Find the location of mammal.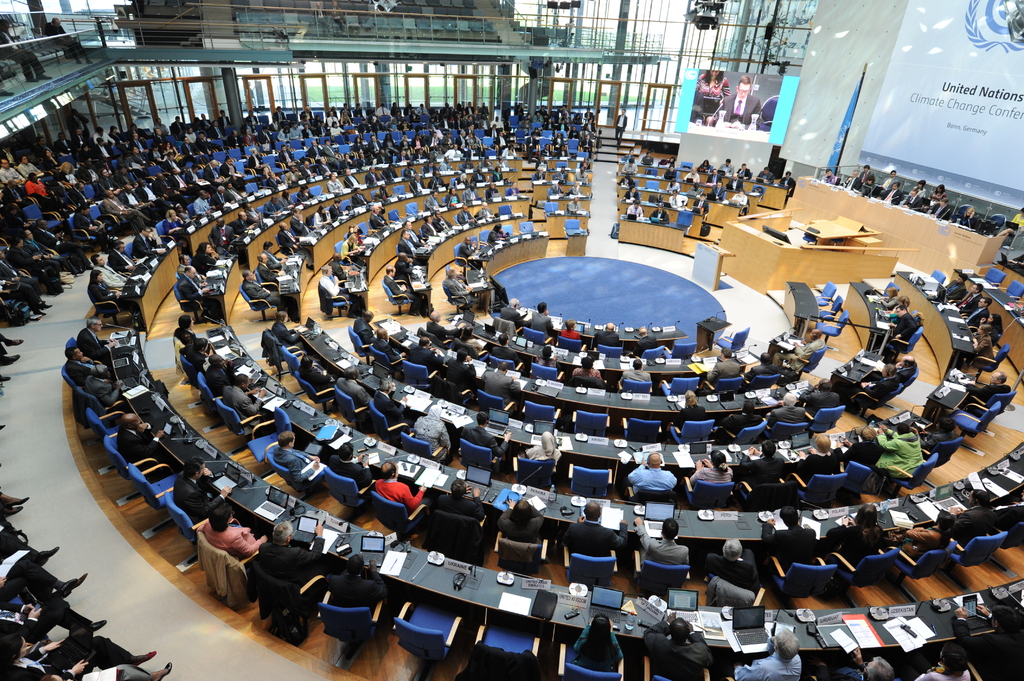
Location: l=559, t=499, r=630, b=557.
